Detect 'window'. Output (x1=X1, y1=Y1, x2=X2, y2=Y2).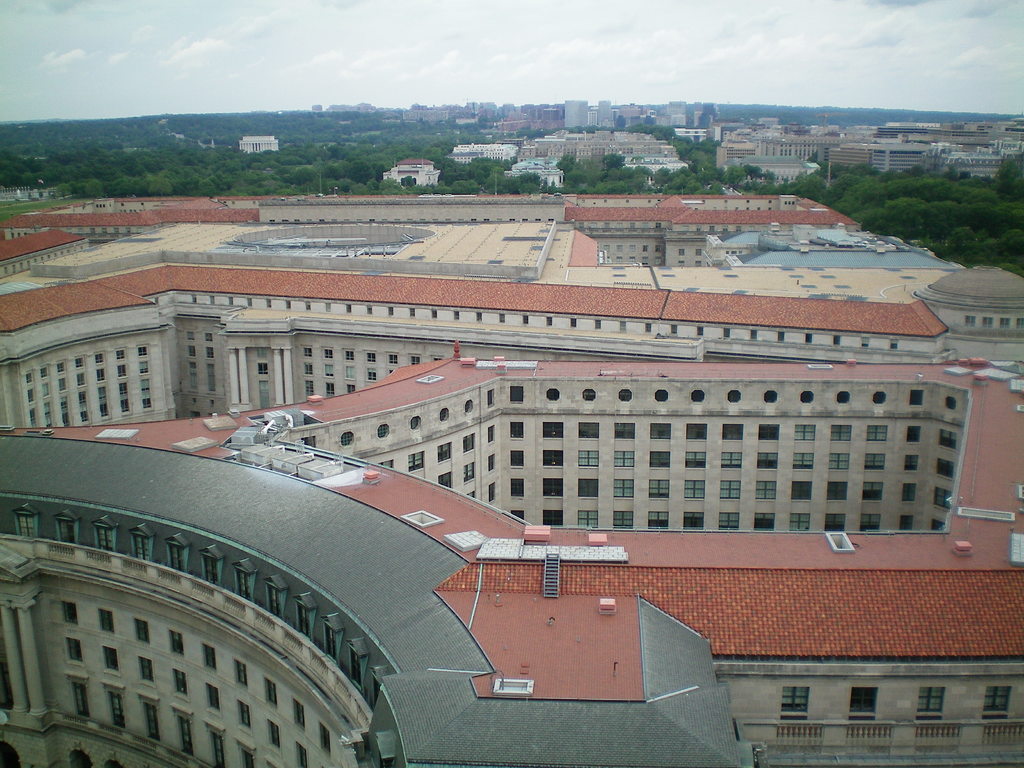
(x1=781, y1=687, x2=812, y2=712).
